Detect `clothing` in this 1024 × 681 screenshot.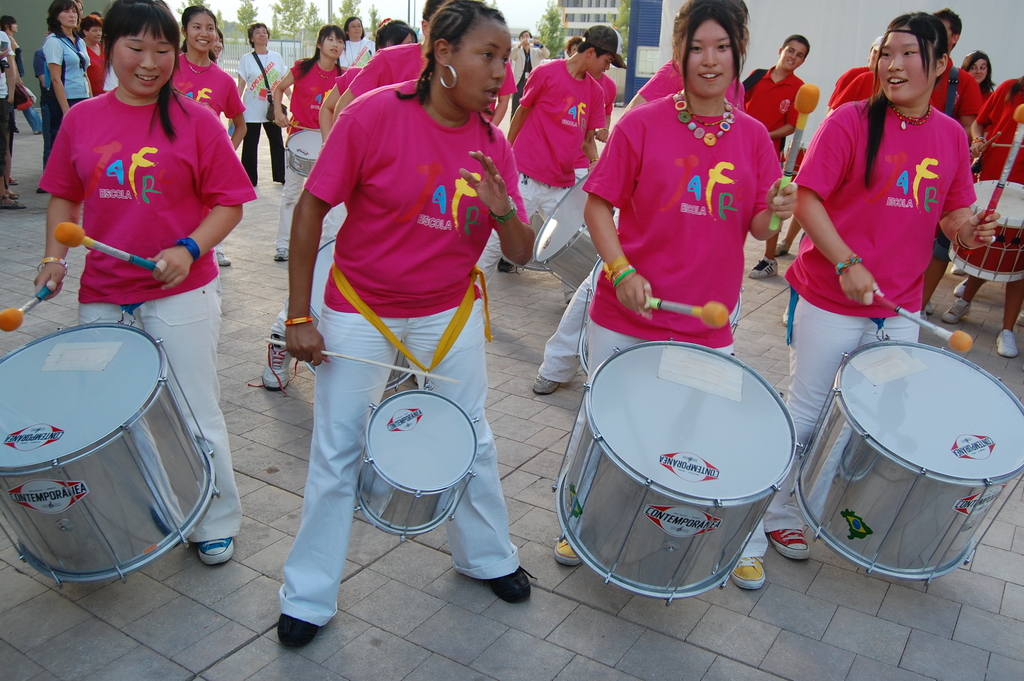
Detection: (831,67,884,104).
